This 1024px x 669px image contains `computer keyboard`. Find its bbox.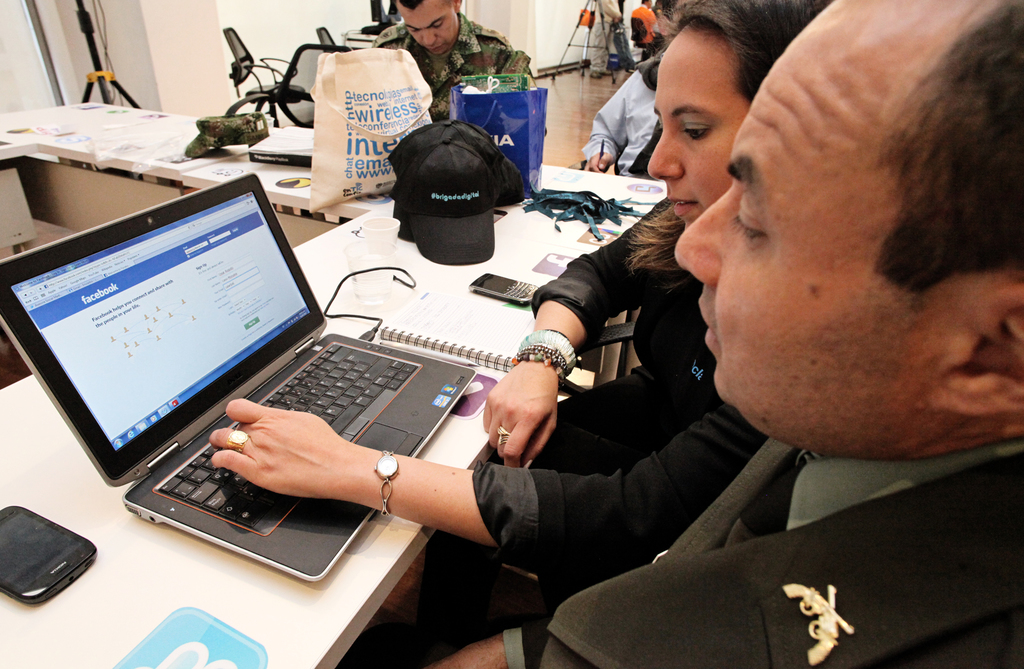
[157, 339, 417, 533].
